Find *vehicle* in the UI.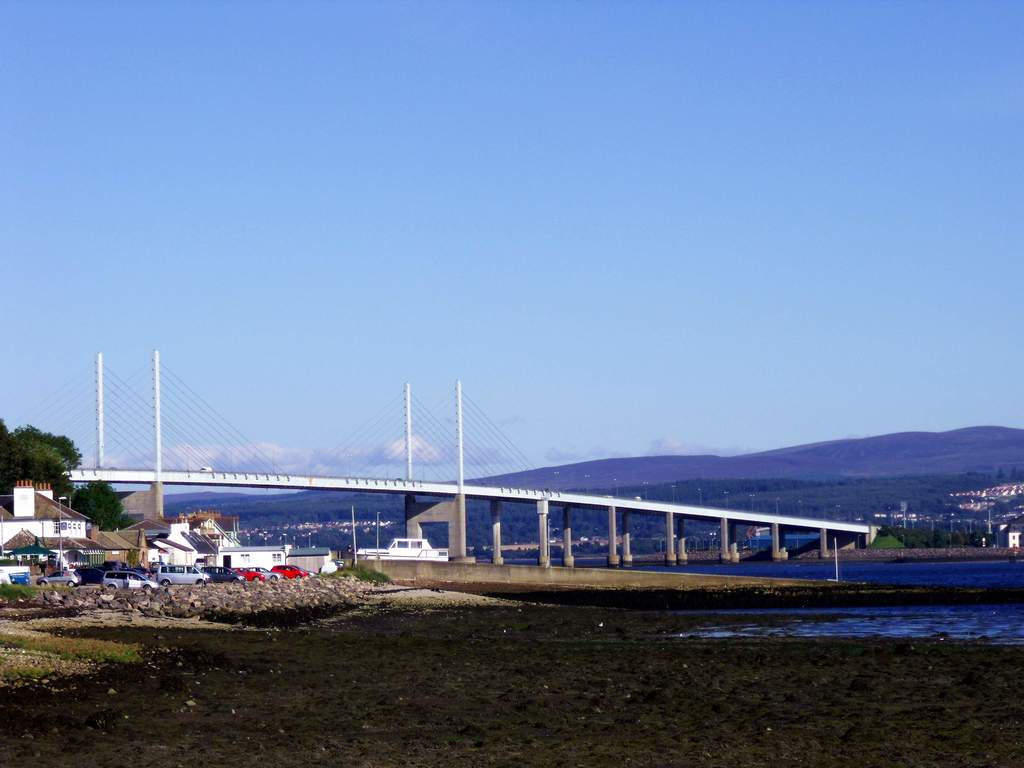
UI element at Rect(252, 566, 282, 582).
